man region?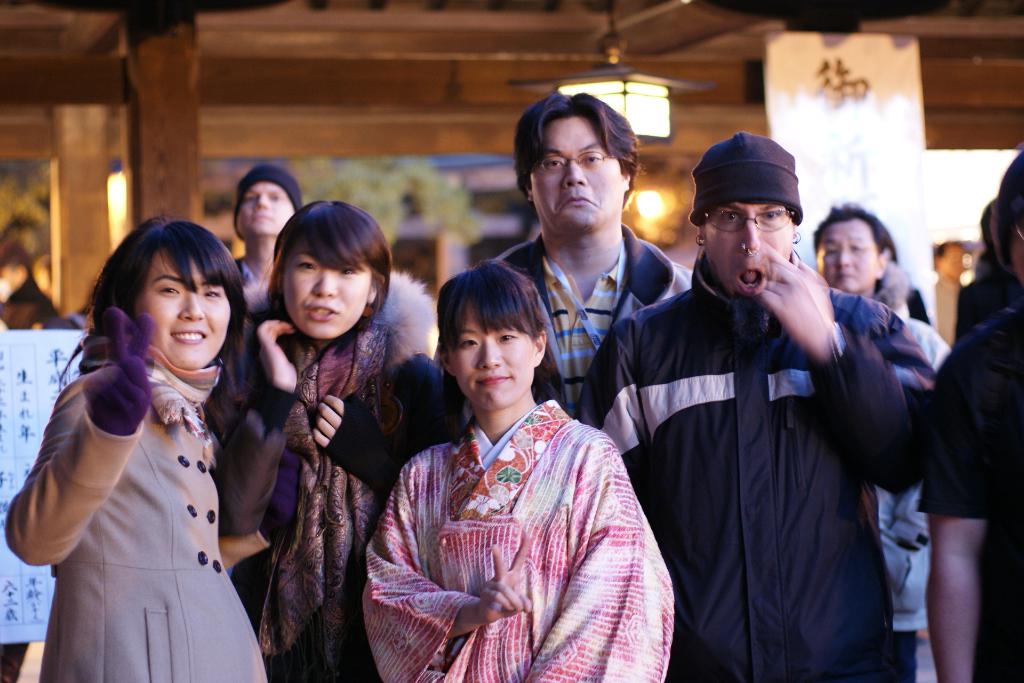
locate(499, 92, 712, 420)
